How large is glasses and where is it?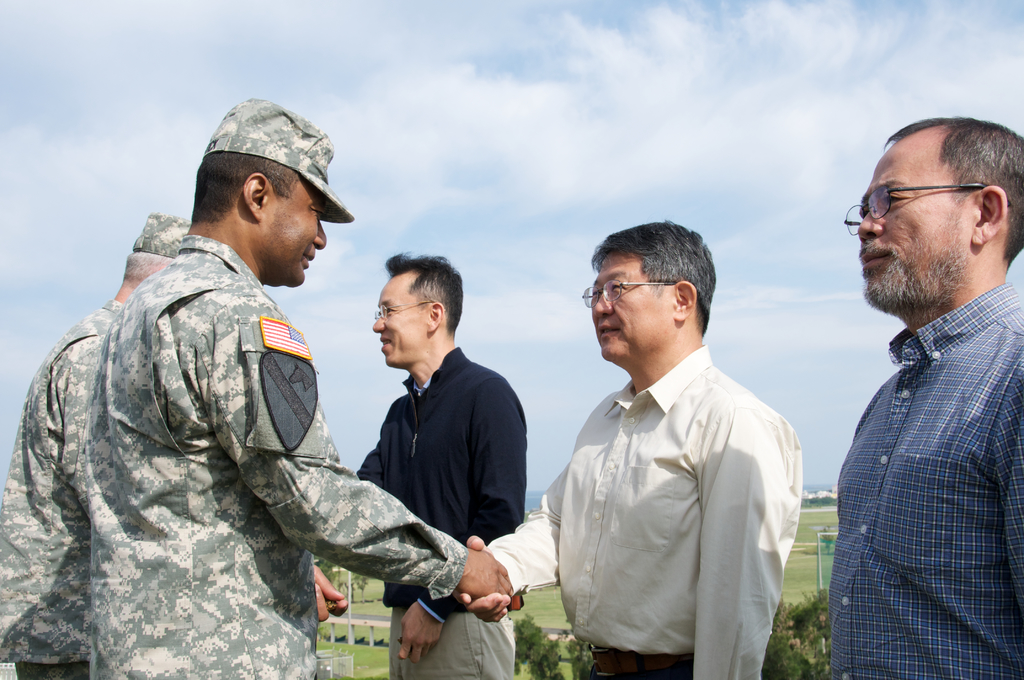
Bounding box: 374:299:435:320.
